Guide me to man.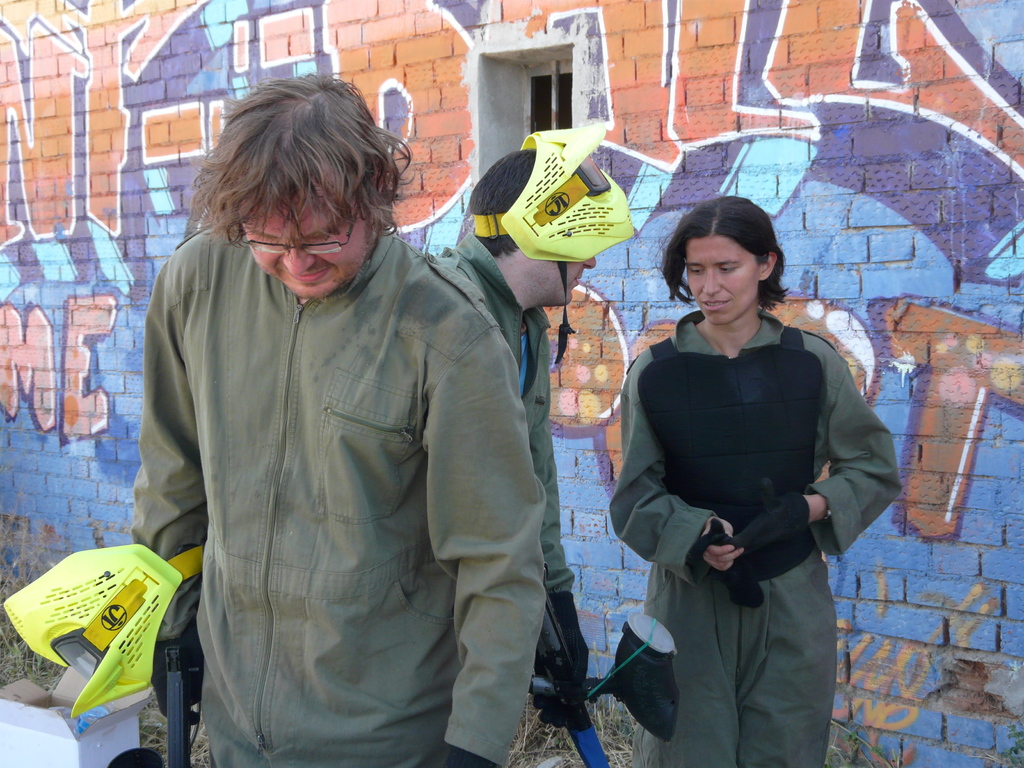
Guidance: [451,140,598,767].
